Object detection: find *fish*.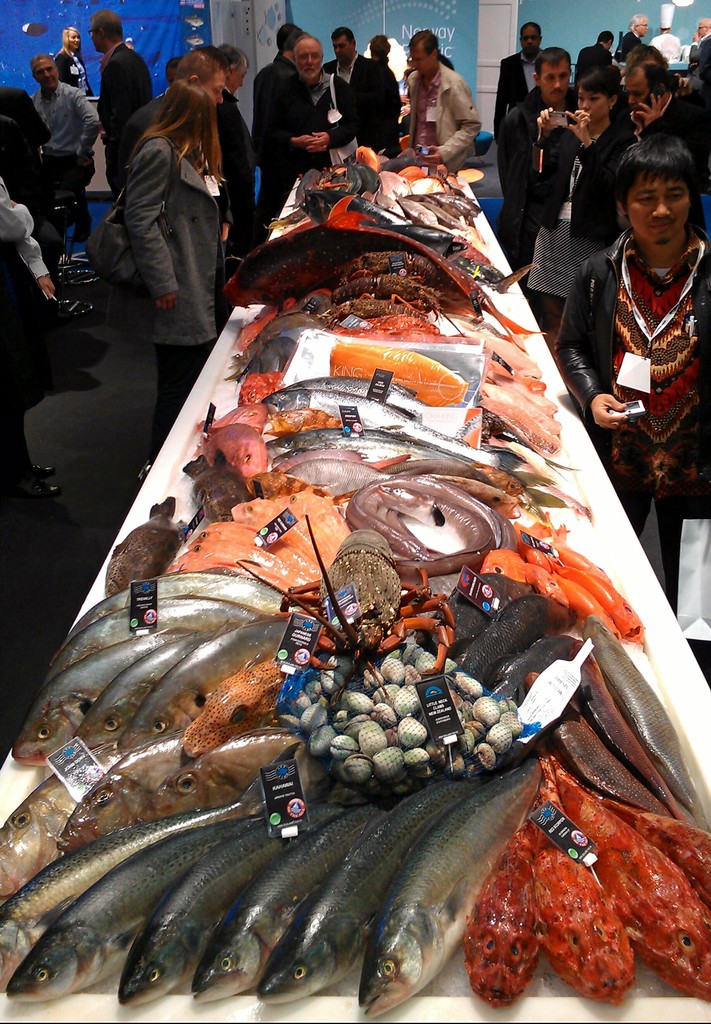
(267,423,418,456).
